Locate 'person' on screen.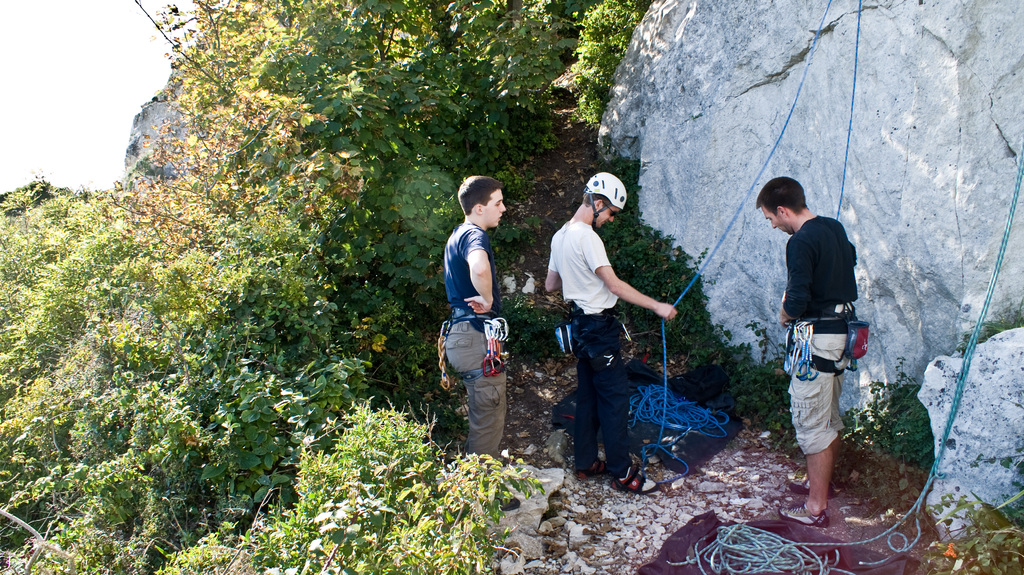
On screen at bbox=[536, 169, 680, 494].
